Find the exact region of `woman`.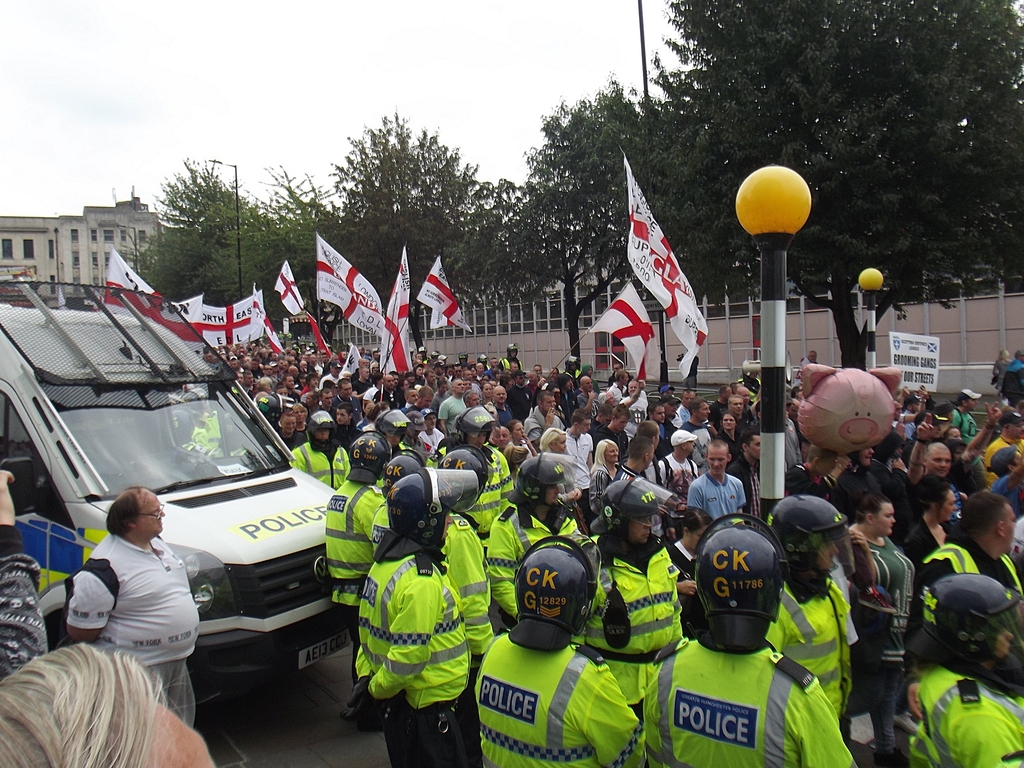
Exact region: box(767, 498, 857, 724).
